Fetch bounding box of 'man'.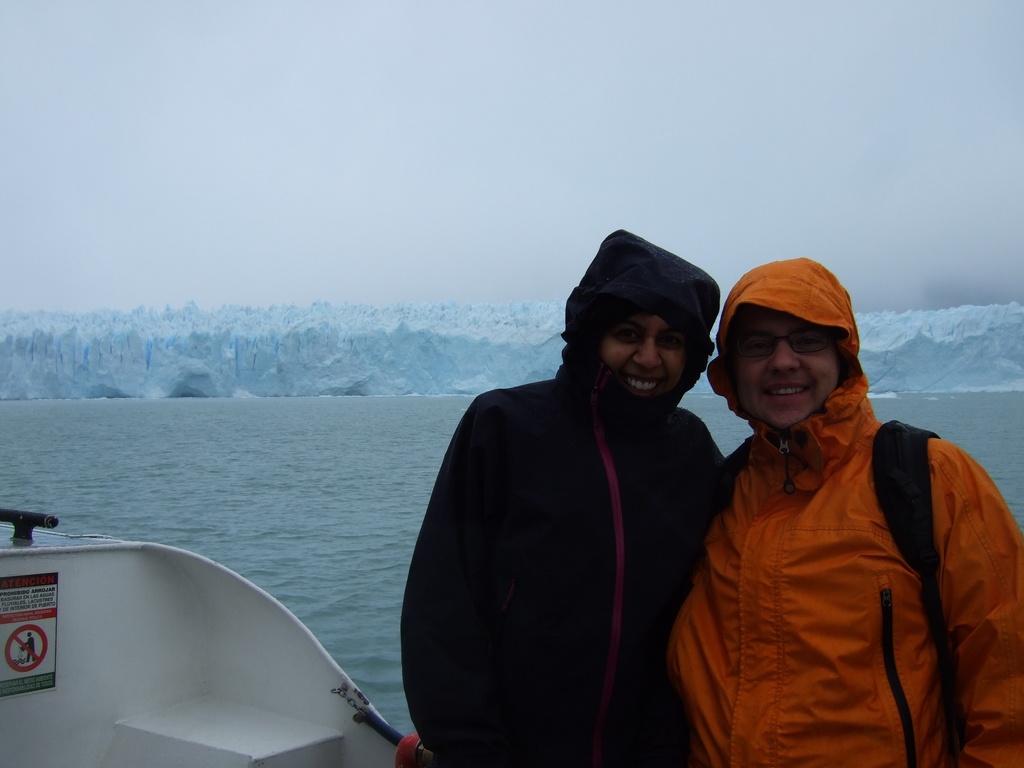
Bbox: <box>666,258,1022,767</box>.
